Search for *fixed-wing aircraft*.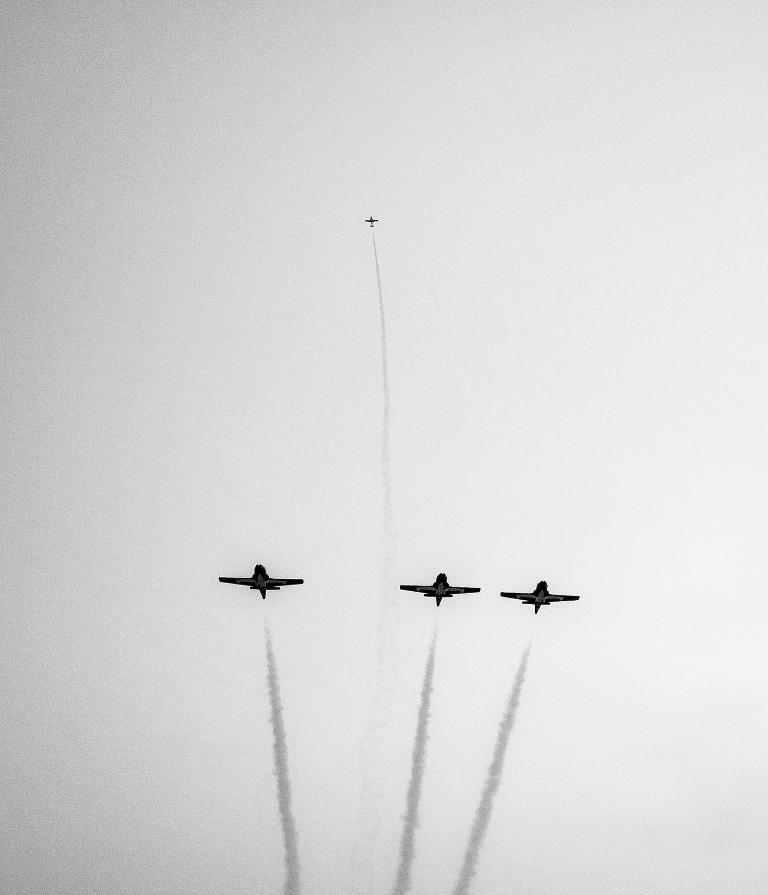
Found at {"x1": 399, "y1": 568, "x2": 476, "y2": 607}.
